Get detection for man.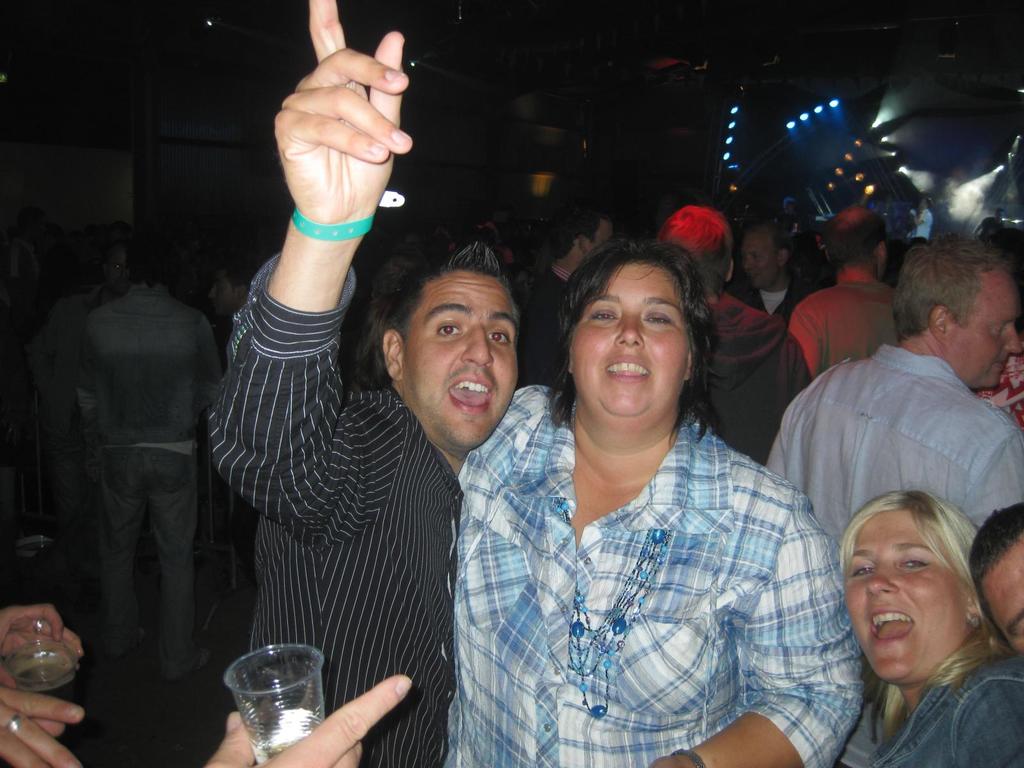
Detection: locate(729, 218, 806, 317).
